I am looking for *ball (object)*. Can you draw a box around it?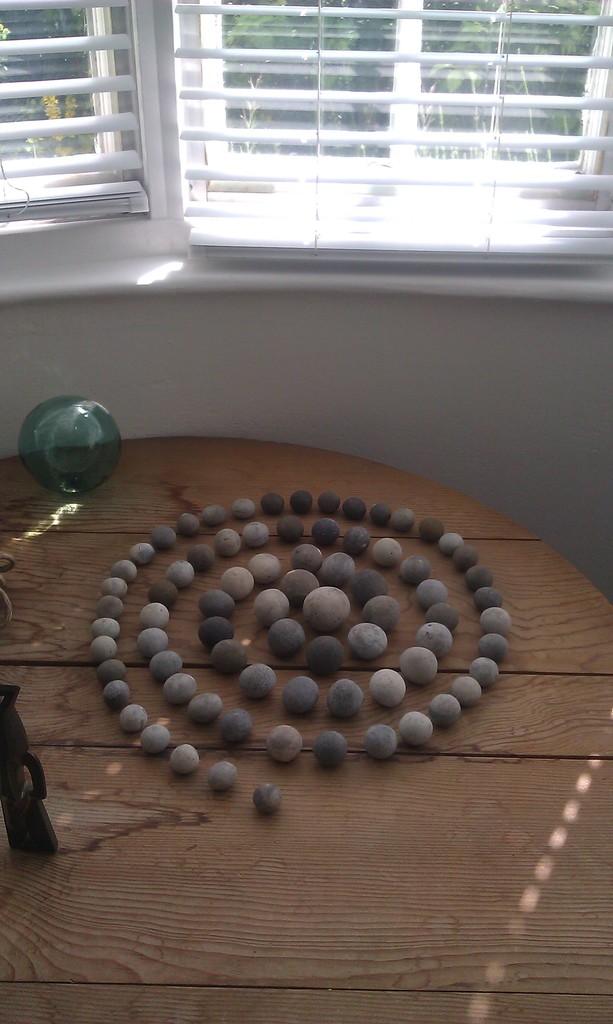
Sure, the bounding box is 399:714:433:744.
